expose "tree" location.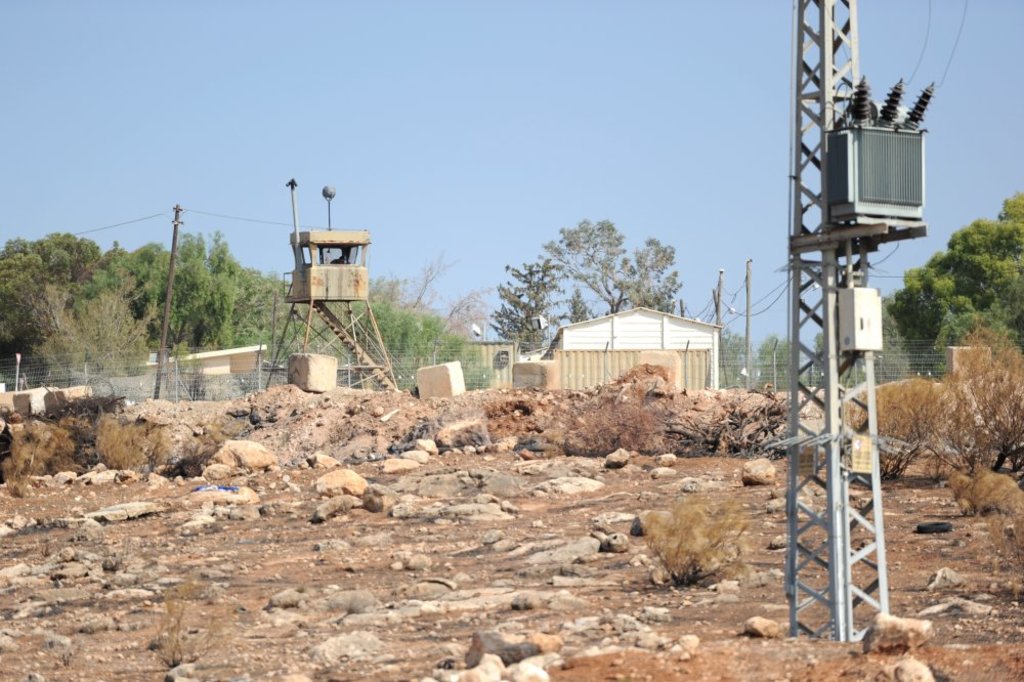
Exposed at 718:331:755:389.
